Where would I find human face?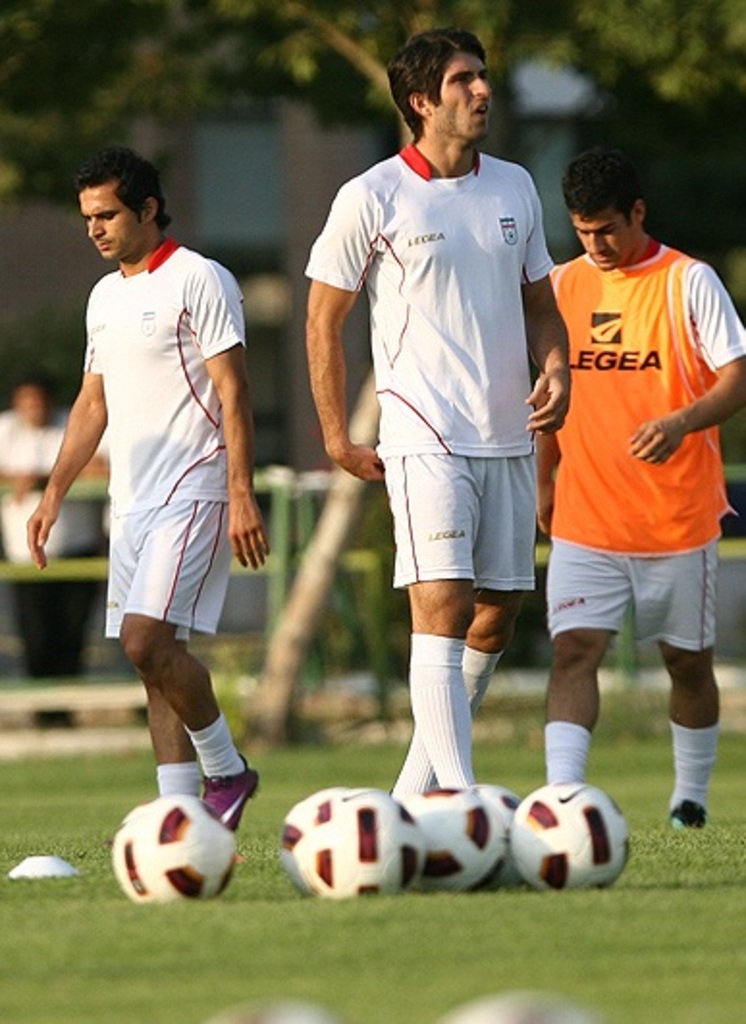
At (left=75, top=185, right=143, bottom=253).
